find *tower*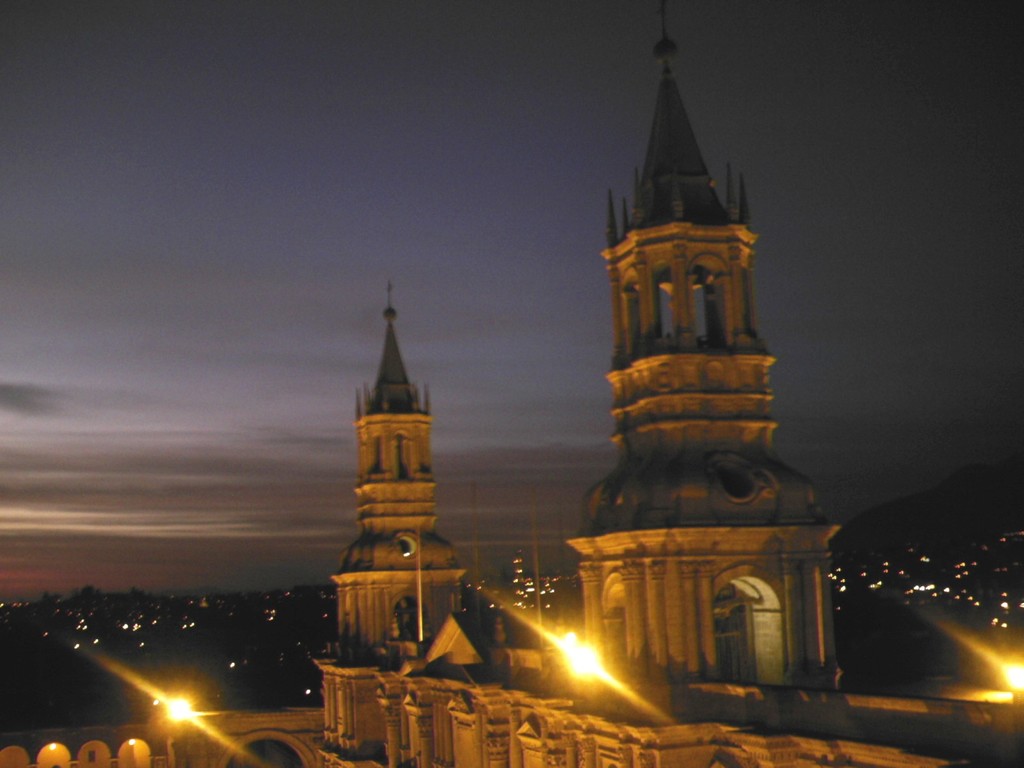
559 7 837 703
